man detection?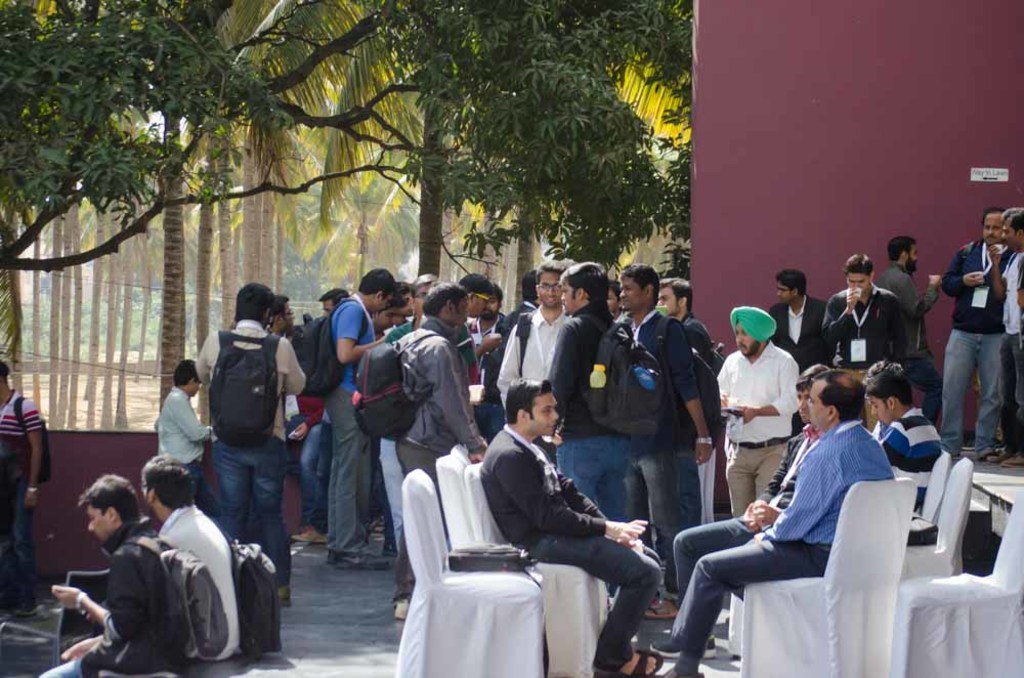
bbox=[153, 357, 218, 522]
